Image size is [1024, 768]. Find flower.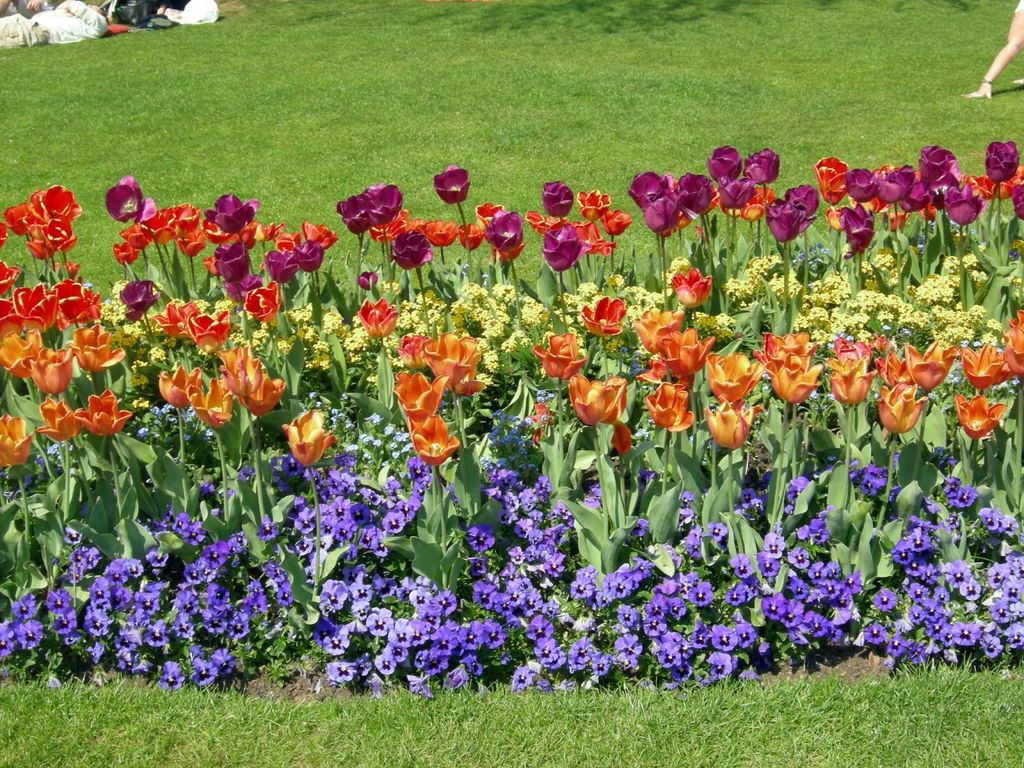
rect(183, 309, 231, 353).
